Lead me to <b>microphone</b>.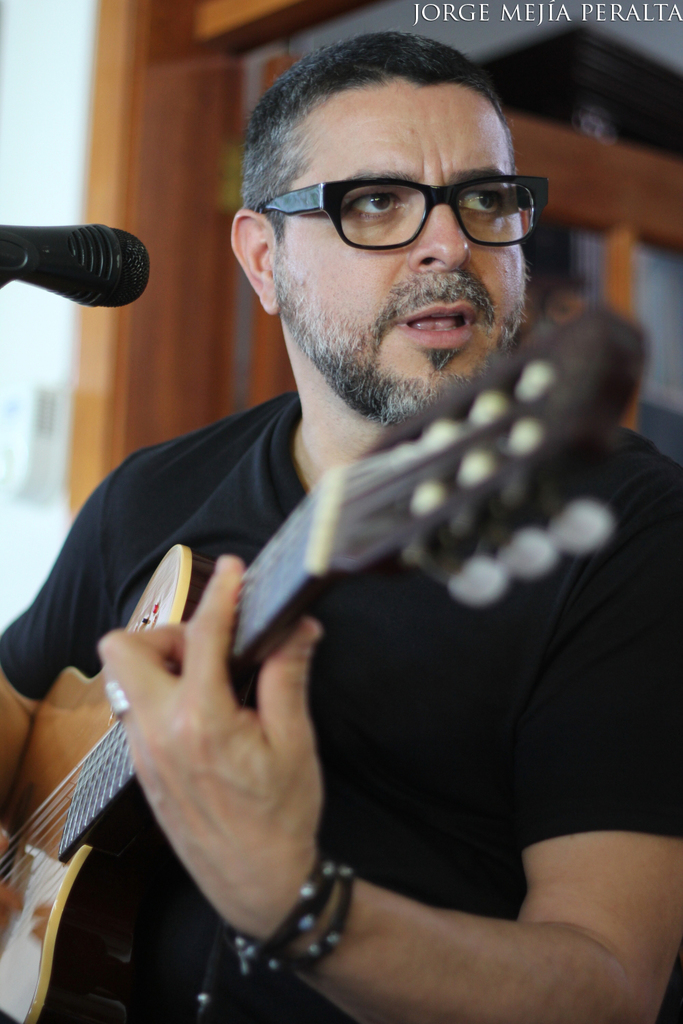
Lead to l=0, t=195, r=163, b=317.
